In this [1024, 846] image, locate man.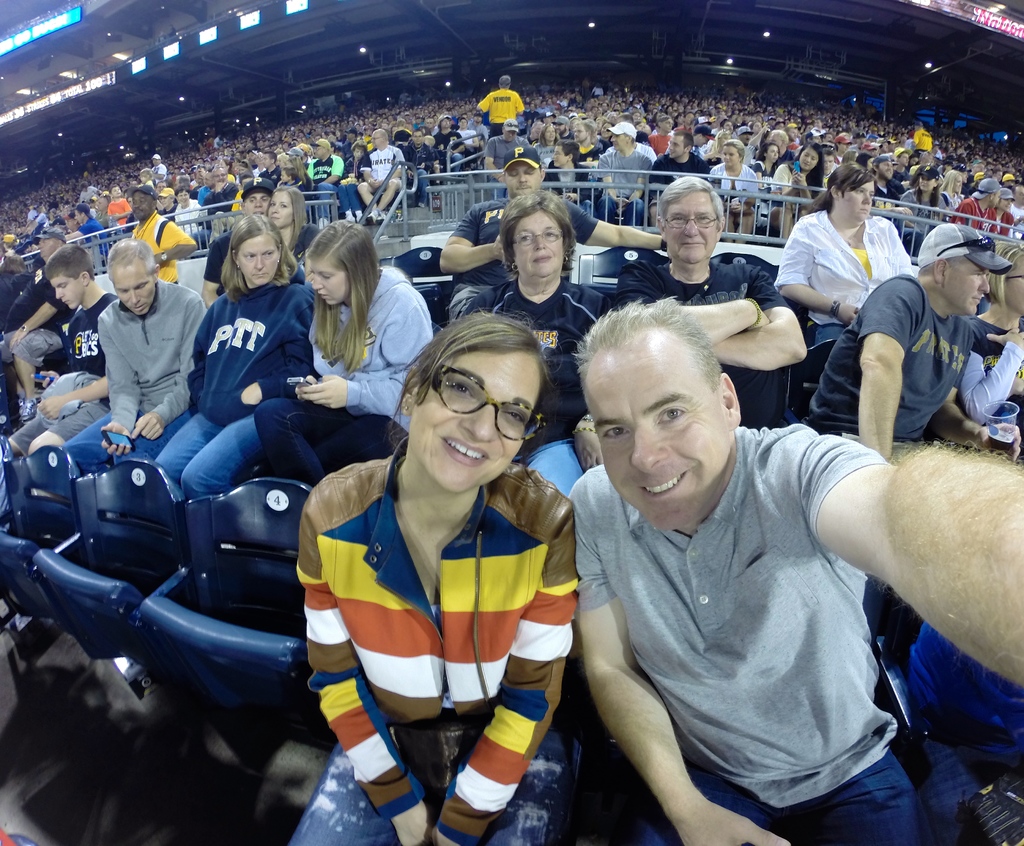
Bounding box: bbox=(953, 181, 994, 230).
